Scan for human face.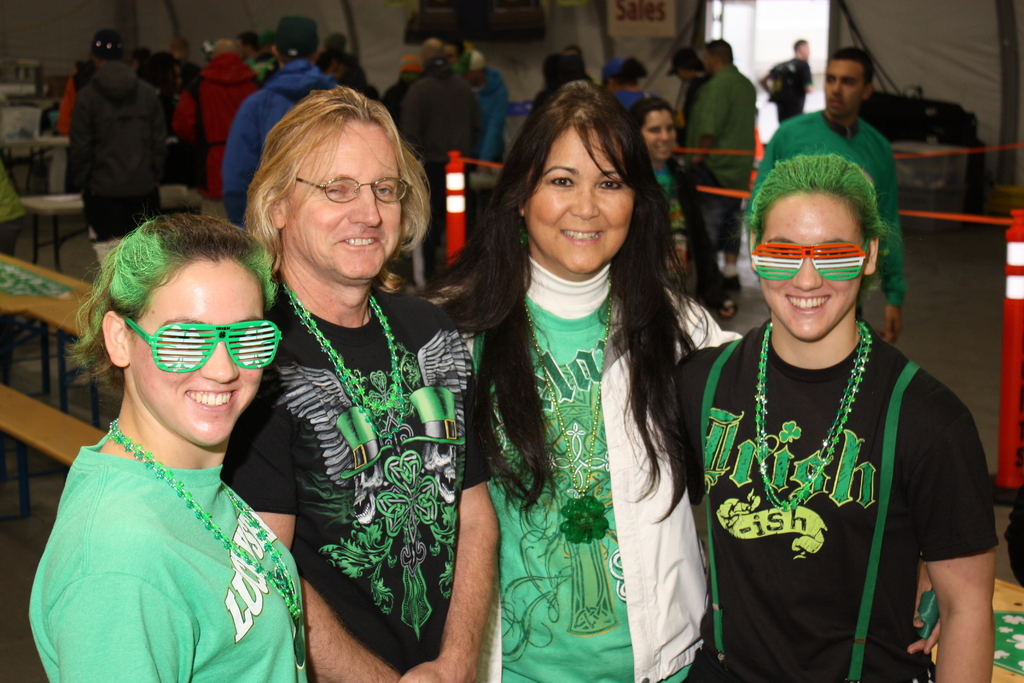
Scan result: <region>133, 263, 269, 444</region>.
